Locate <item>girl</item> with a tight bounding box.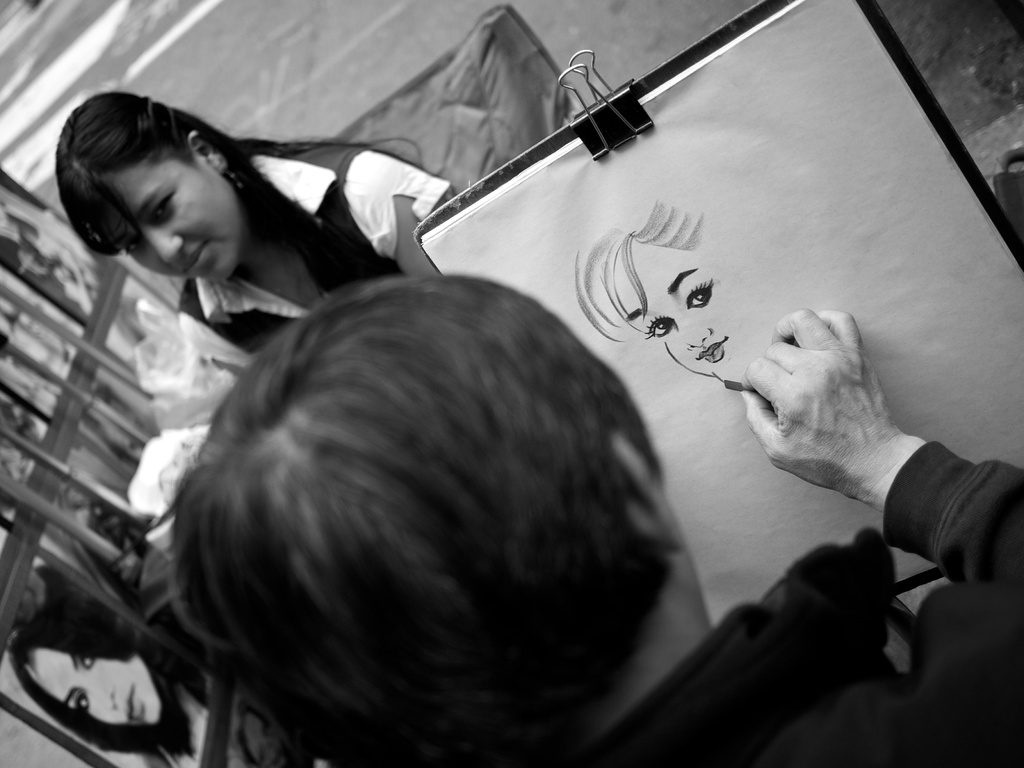
x1=54, y1=81, x2=469, y2=360.
